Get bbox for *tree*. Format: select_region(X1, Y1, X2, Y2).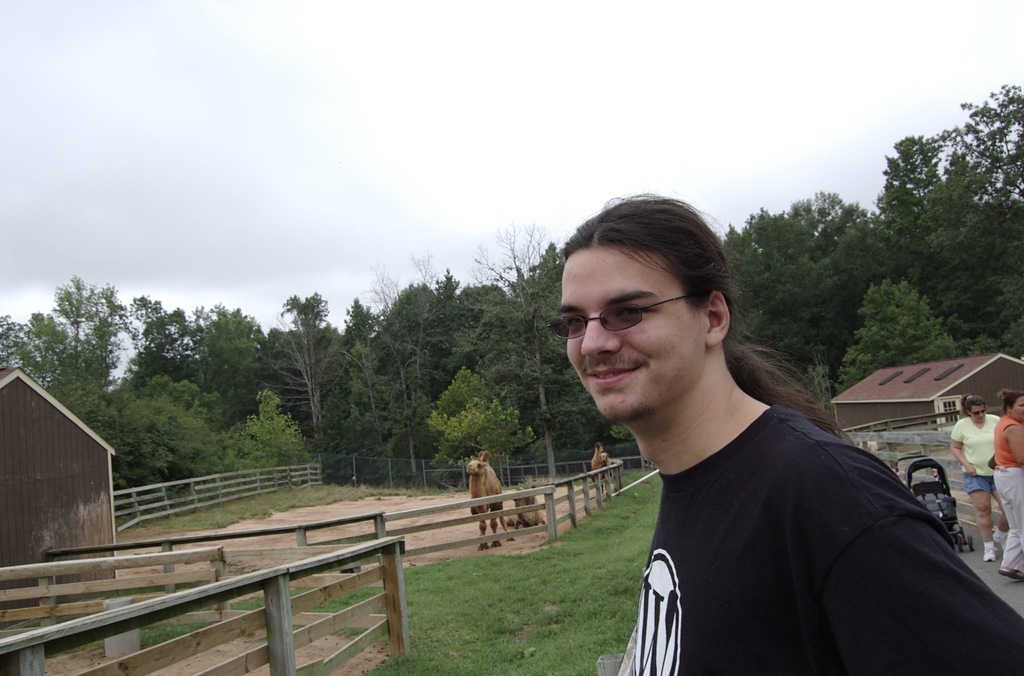
select_region(112, 401, 222, 483).
